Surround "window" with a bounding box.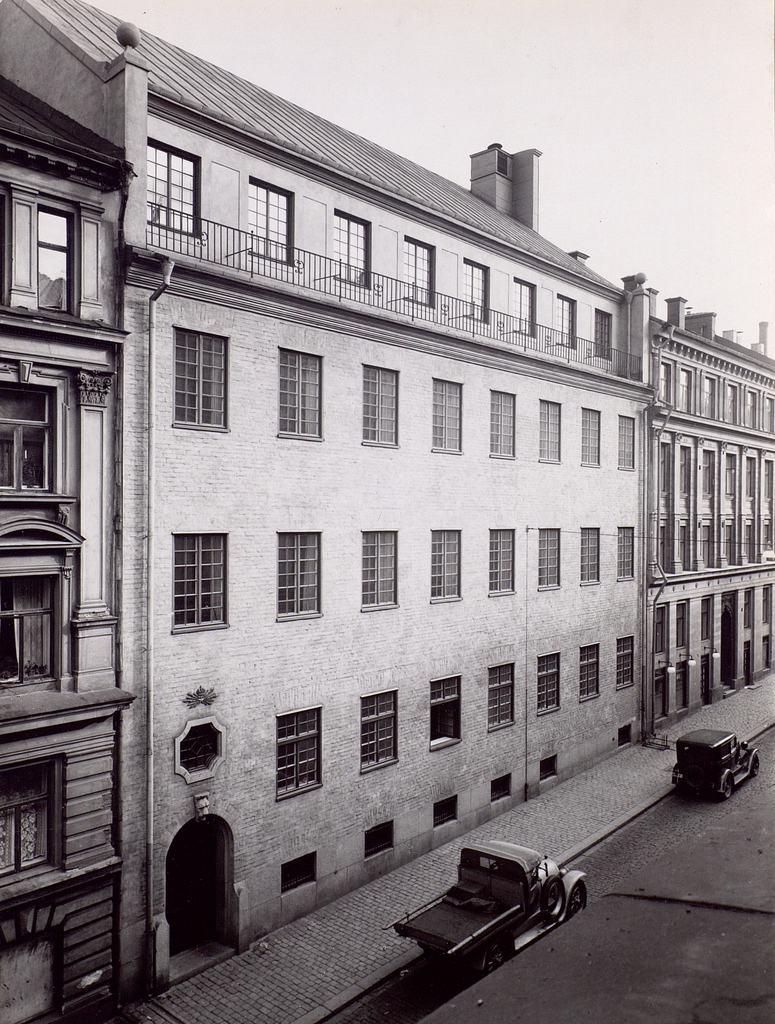
pyautogui.locateOnScreen(678, 450, 687, 500).
